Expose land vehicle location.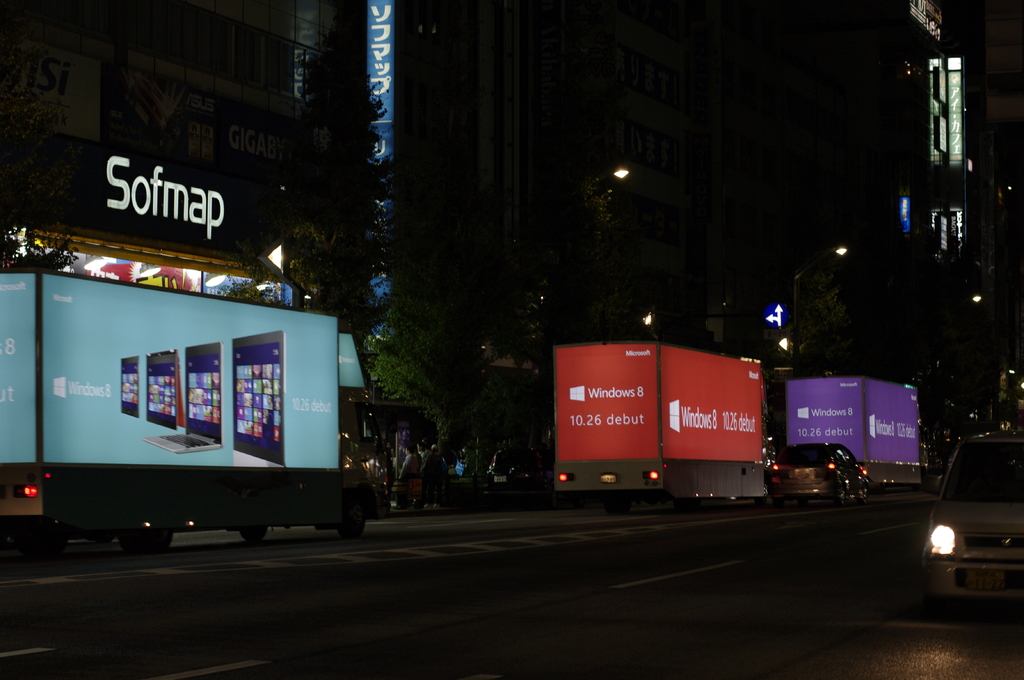
Exposed at 913:429:1023:617.
